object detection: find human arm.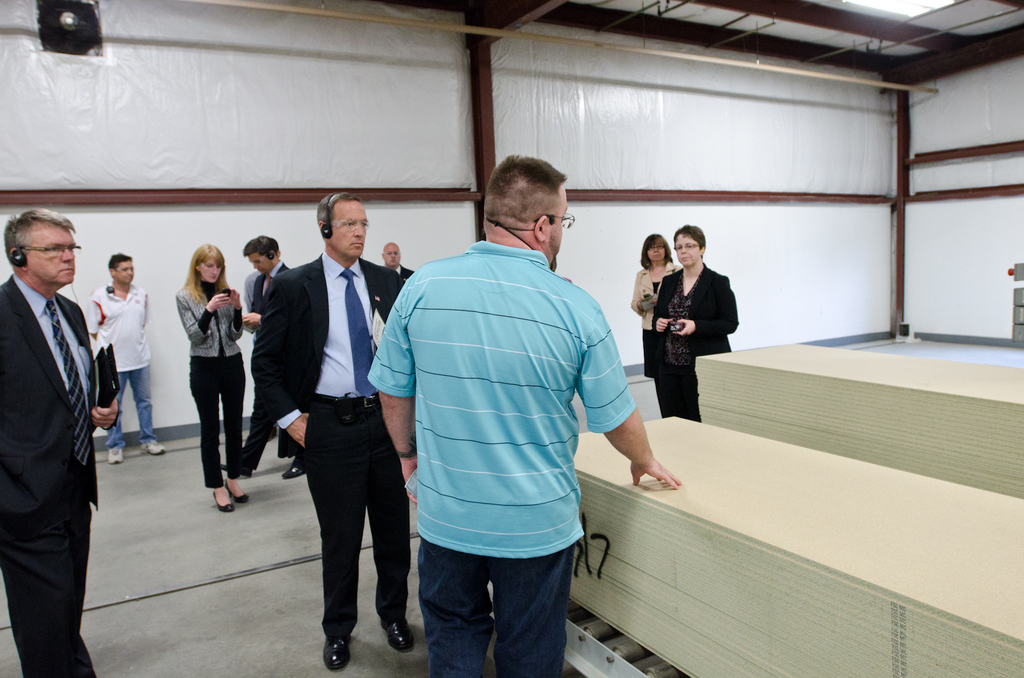
rect(244, 310, 266, 328).
